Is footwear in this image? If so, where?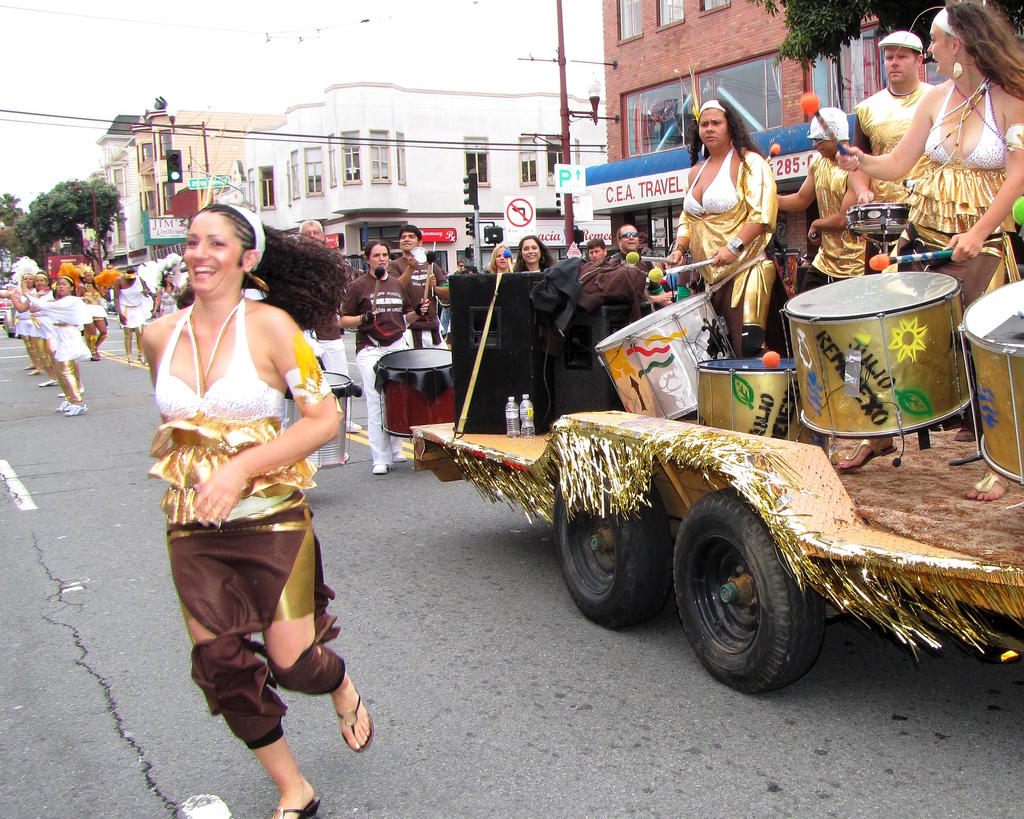
Yes, at l=22, t=360, r=36, b=370.
